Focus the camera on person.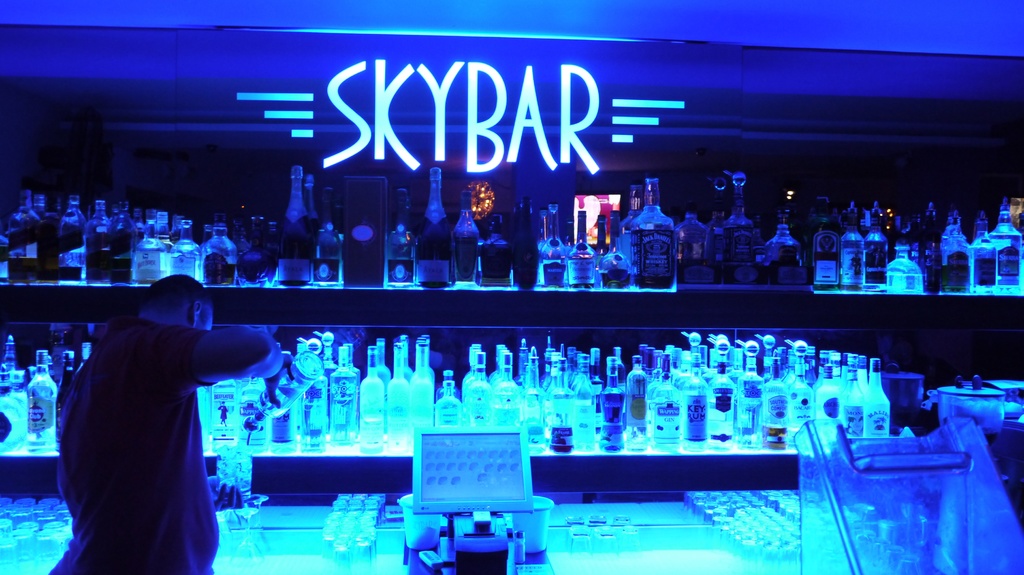
Focus region: <box>49,274,289,574</box>.
